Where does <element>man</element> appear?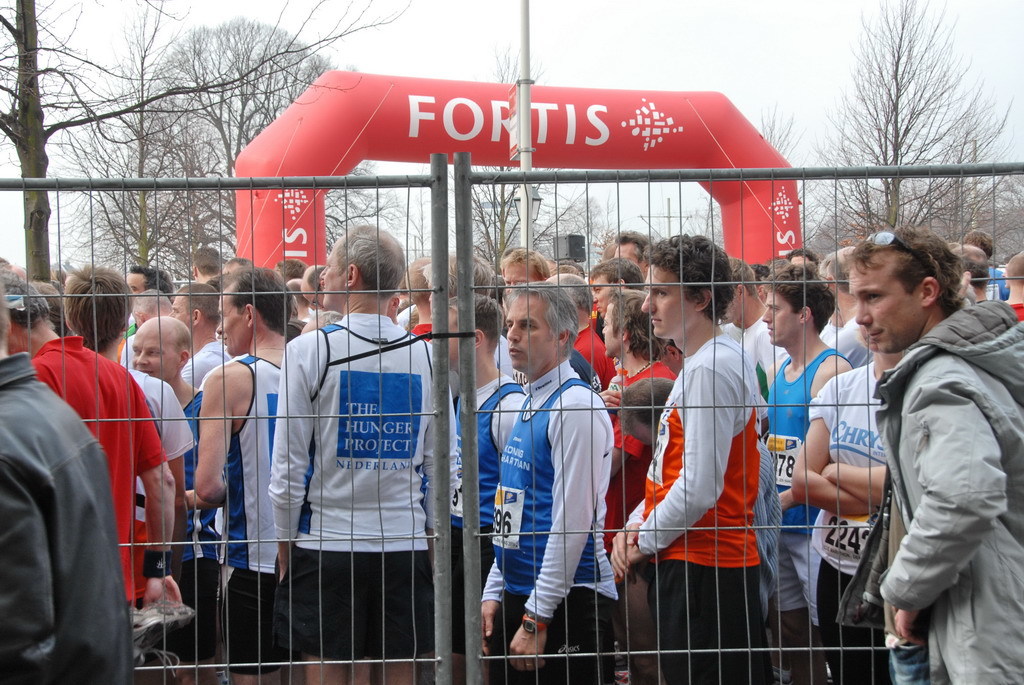
Appears at 414/247/521/388.
